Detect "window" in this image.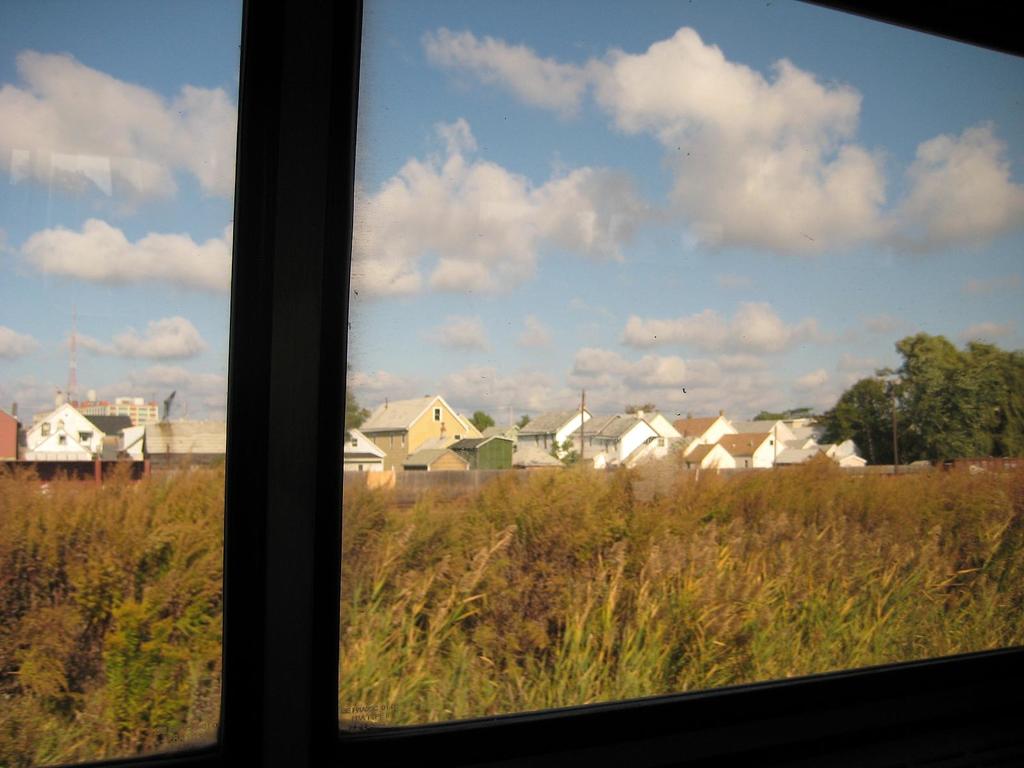
Detection: crop(111, 58, 1023, 751).
